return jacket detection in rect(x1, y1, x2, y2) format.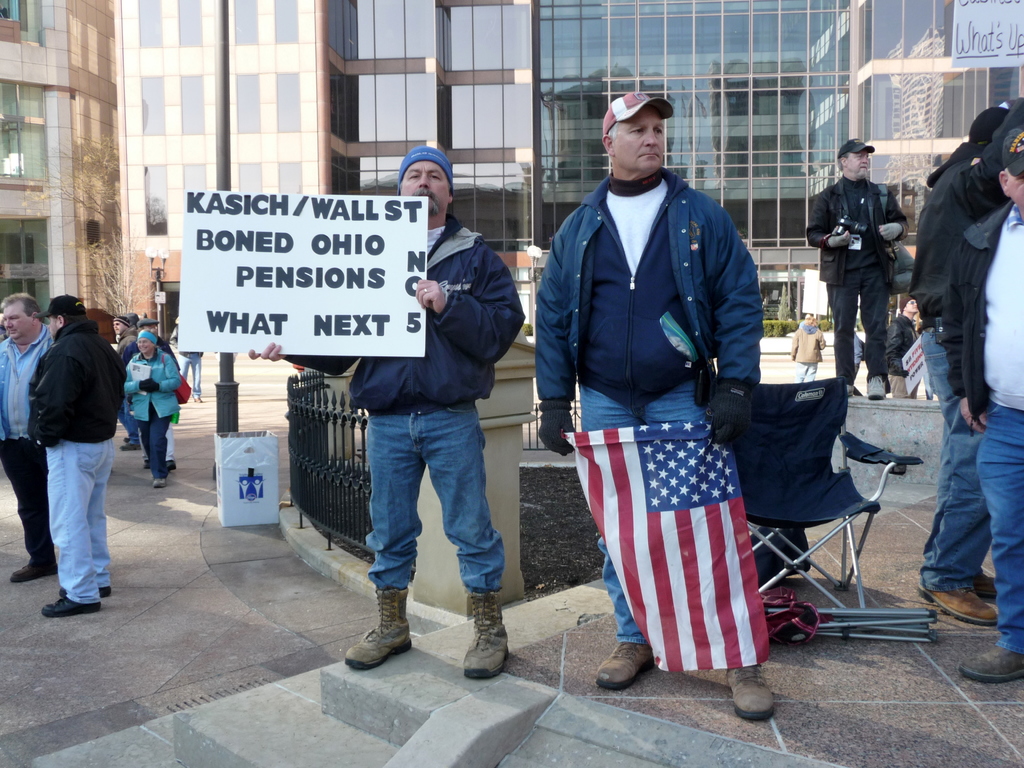
rect(0, 325, 56, 442).
